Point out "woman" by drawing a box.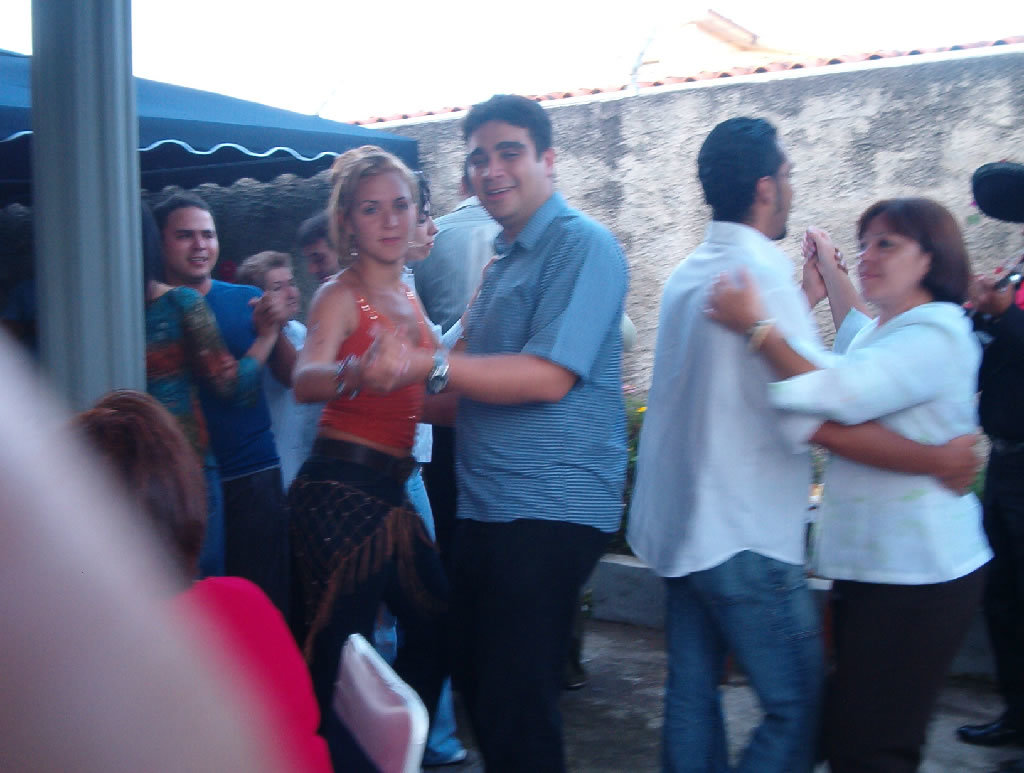
[left=134, top=204, right=292, bottom=595].
